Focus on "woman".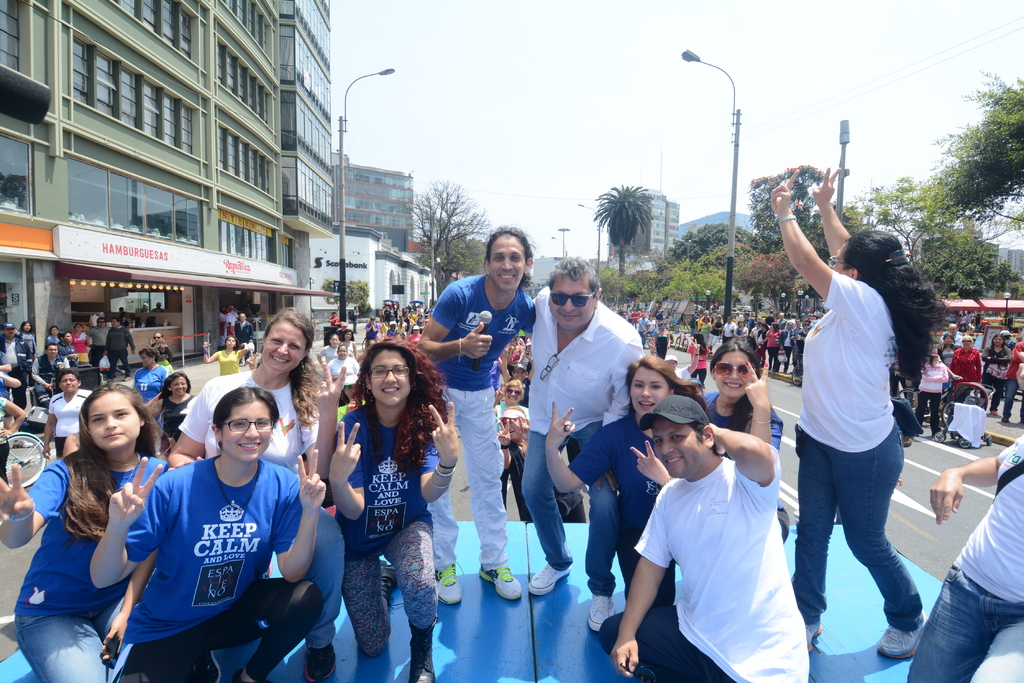
Focused at {"left": 687, "top": 337, "right": 710, "bottom": 389}.
